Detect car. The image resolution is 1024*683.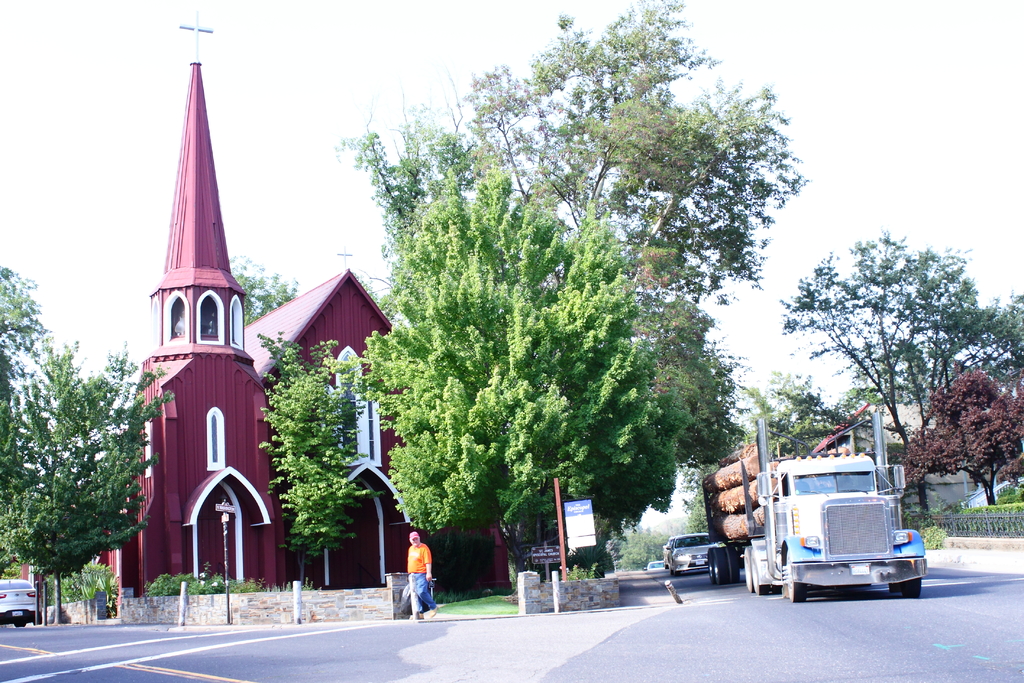
Rect(0, 575, 35, 628).
